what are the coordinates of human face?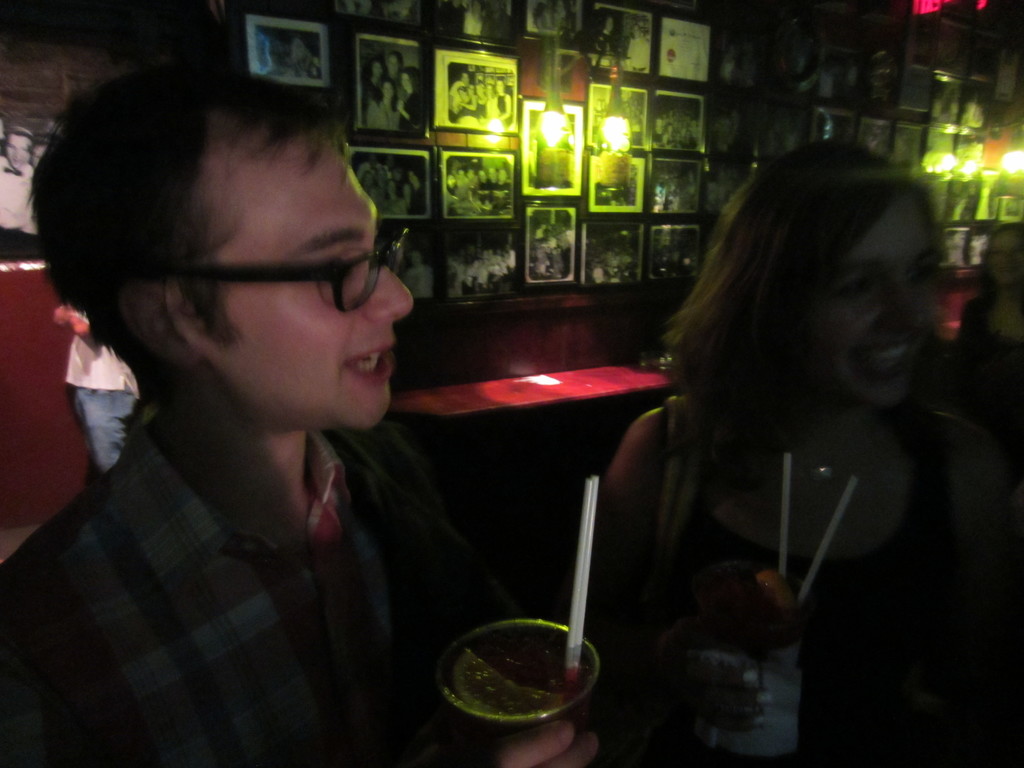
[494, 170, 495, 175].
